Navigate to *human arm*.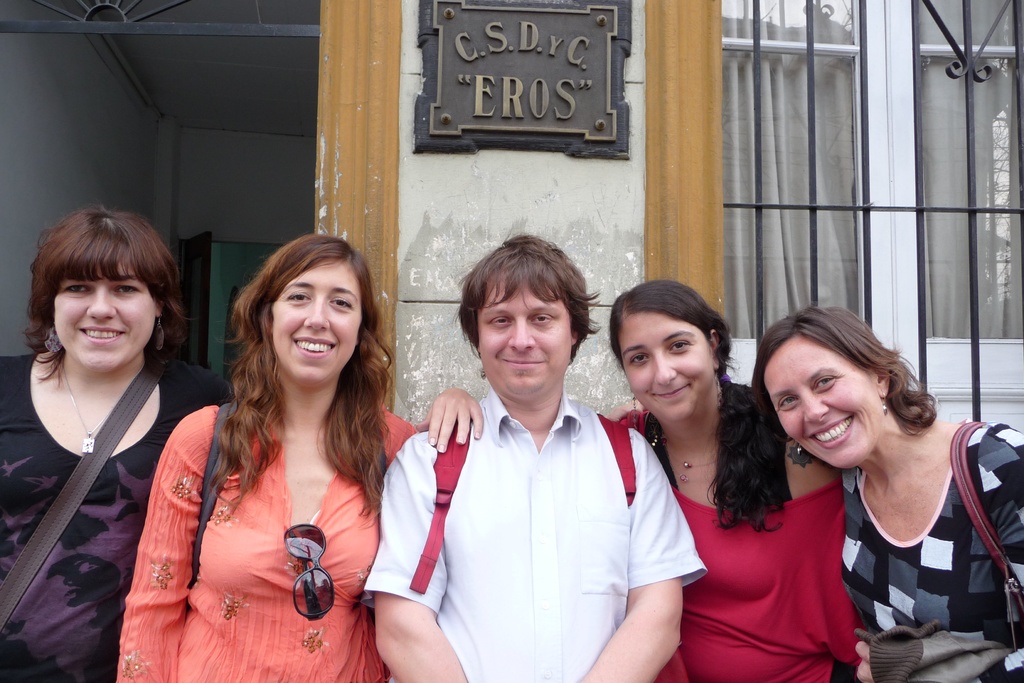
Navigation target: rect(359, 426, 472, 682).
